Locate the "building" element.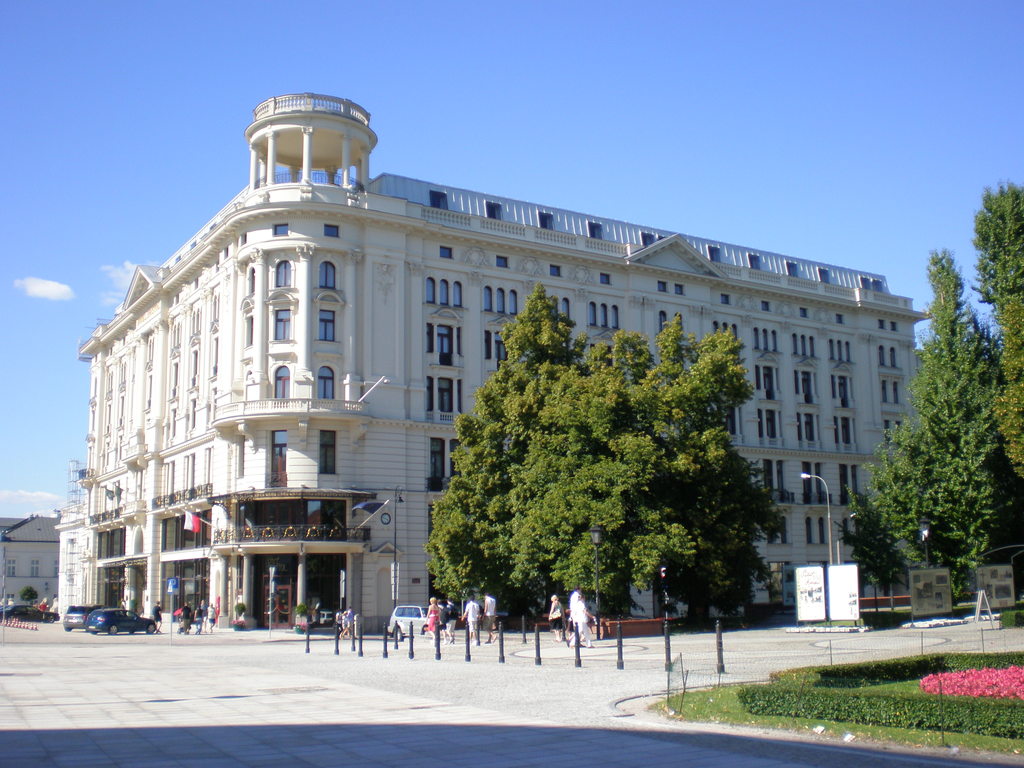
Element bbox: {"left": 63, "top": 98, "right": 923, "bottom": 631}.
